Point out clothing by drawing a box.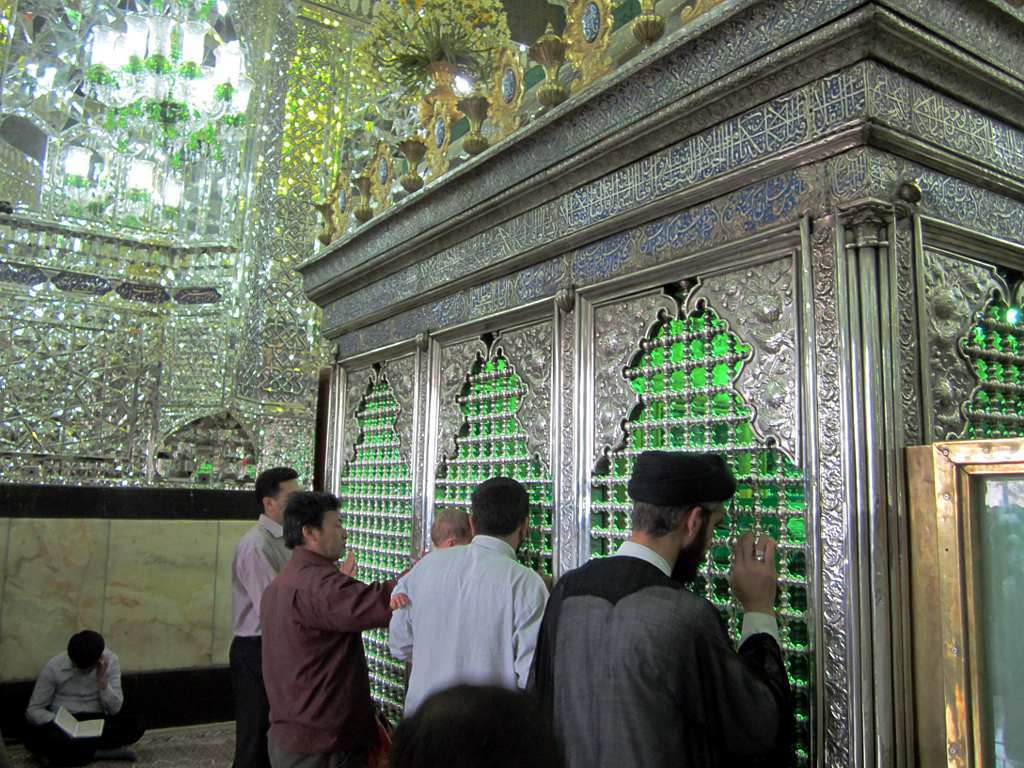
x1=516, y1=534, x2=807, y2=767.
